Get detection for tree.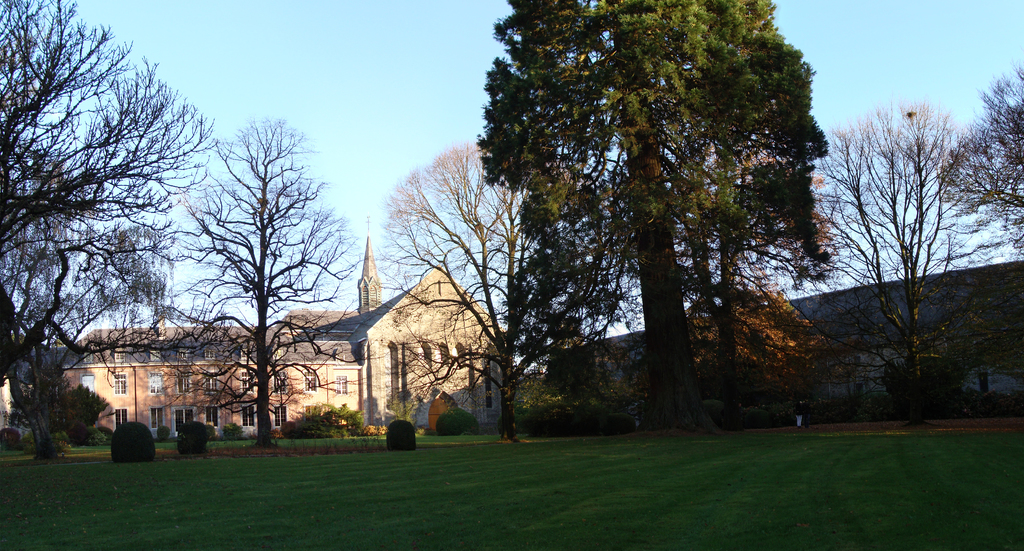
Detection: bbox(945, 44, 1023, 282).
